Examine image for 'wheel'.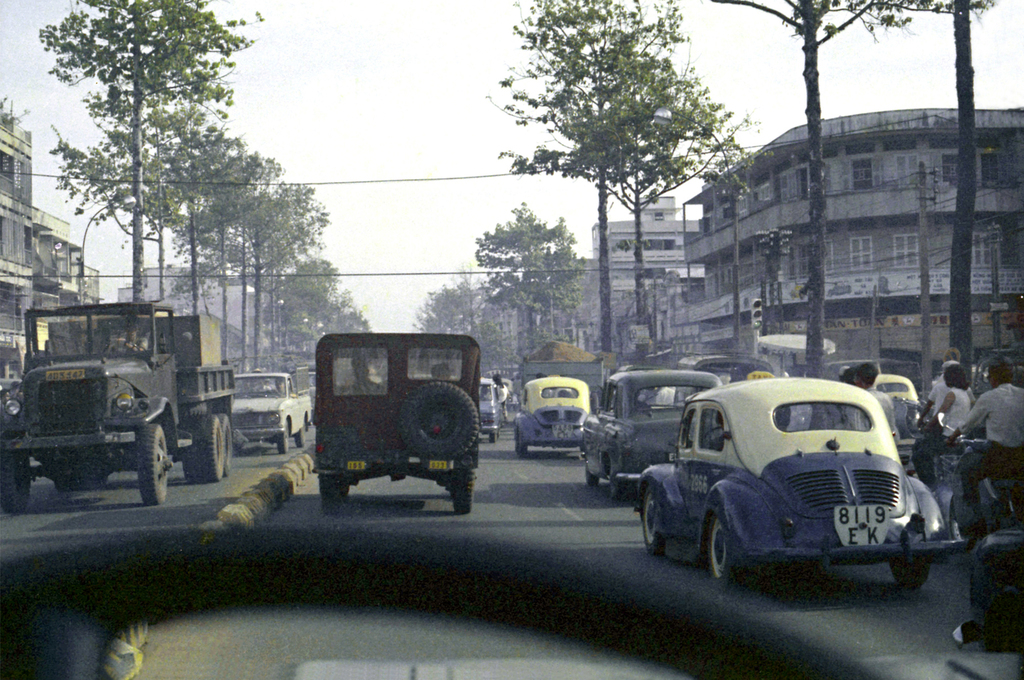
Examination result: <region>636, 486, 668, 558</region>.
